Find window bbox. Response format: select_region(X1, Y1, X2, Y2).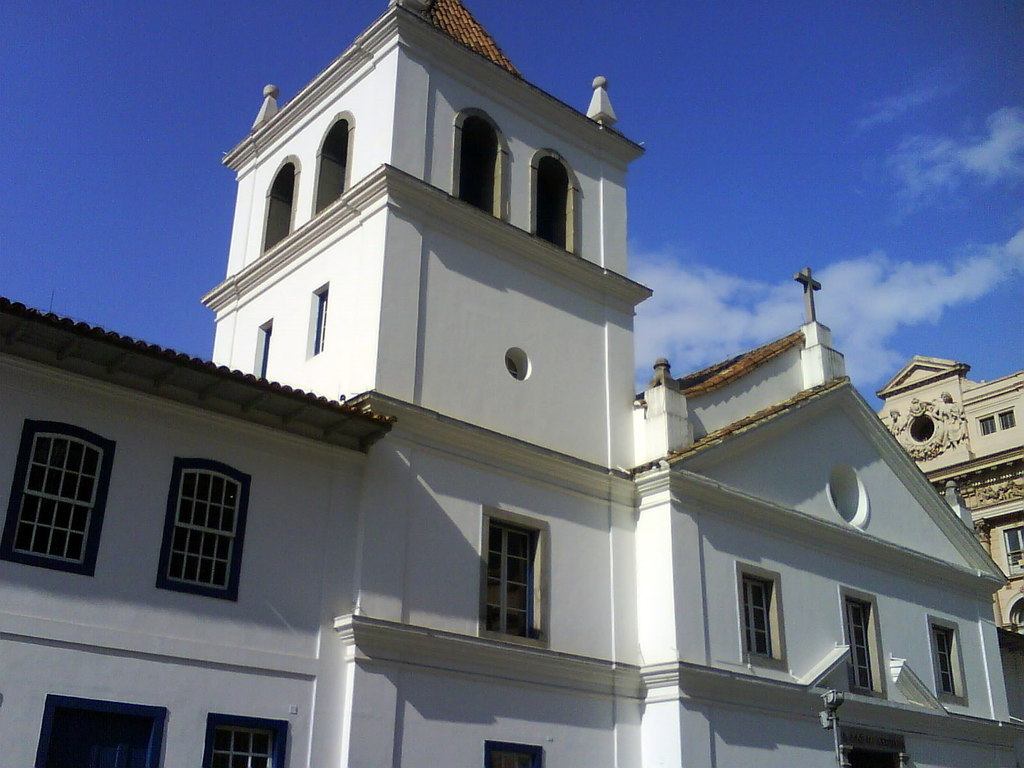
select_region(0, 423, 123, 579).
